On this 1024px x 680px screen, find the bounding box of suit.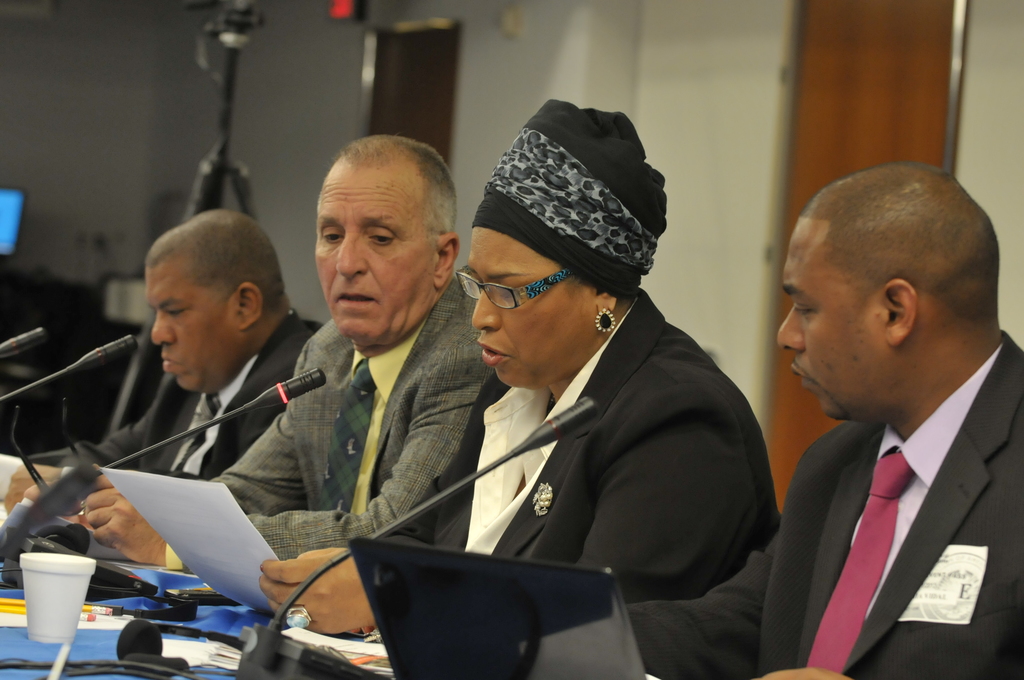
Bounding box: locate(60, 309, 319, 474).
